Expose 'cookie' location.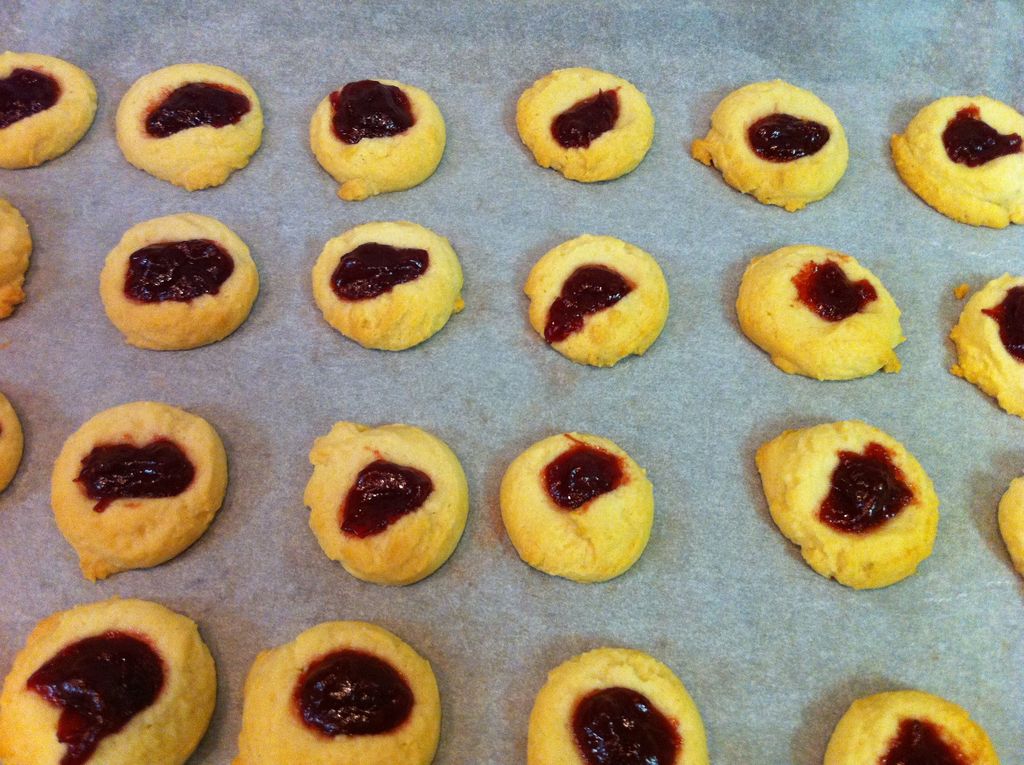
Exposed at 307,76,446,203.
